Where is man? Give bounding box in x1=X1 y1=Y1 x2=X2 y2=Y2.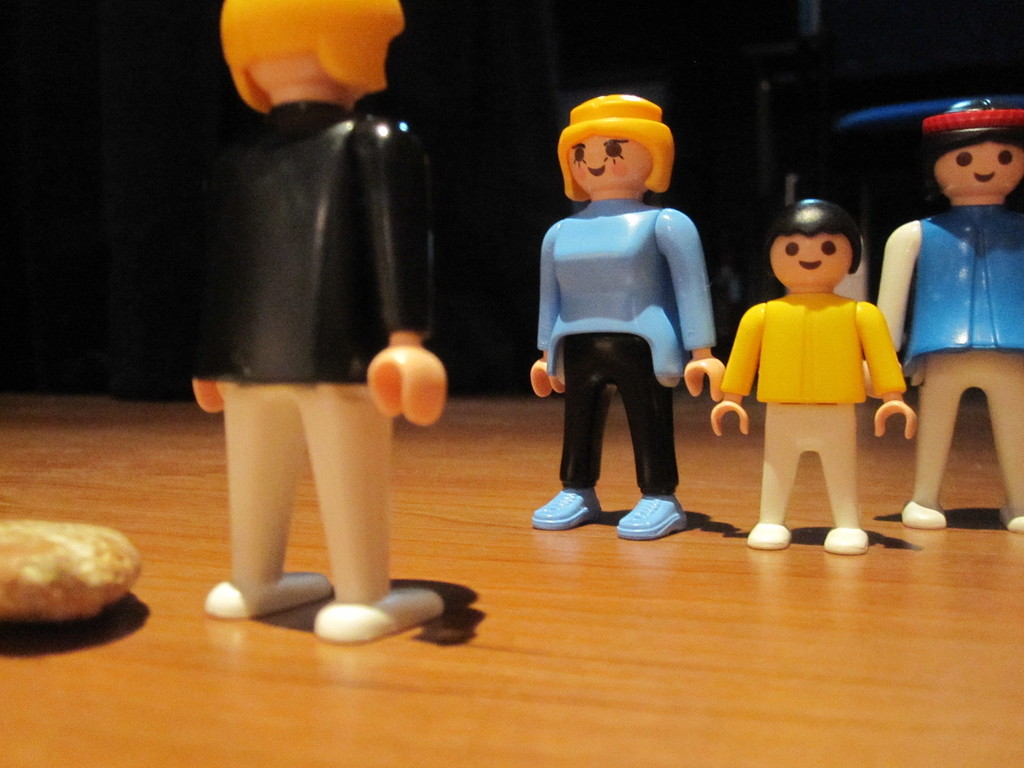
x1=860 y1=95 x2=1023 y2=534.
